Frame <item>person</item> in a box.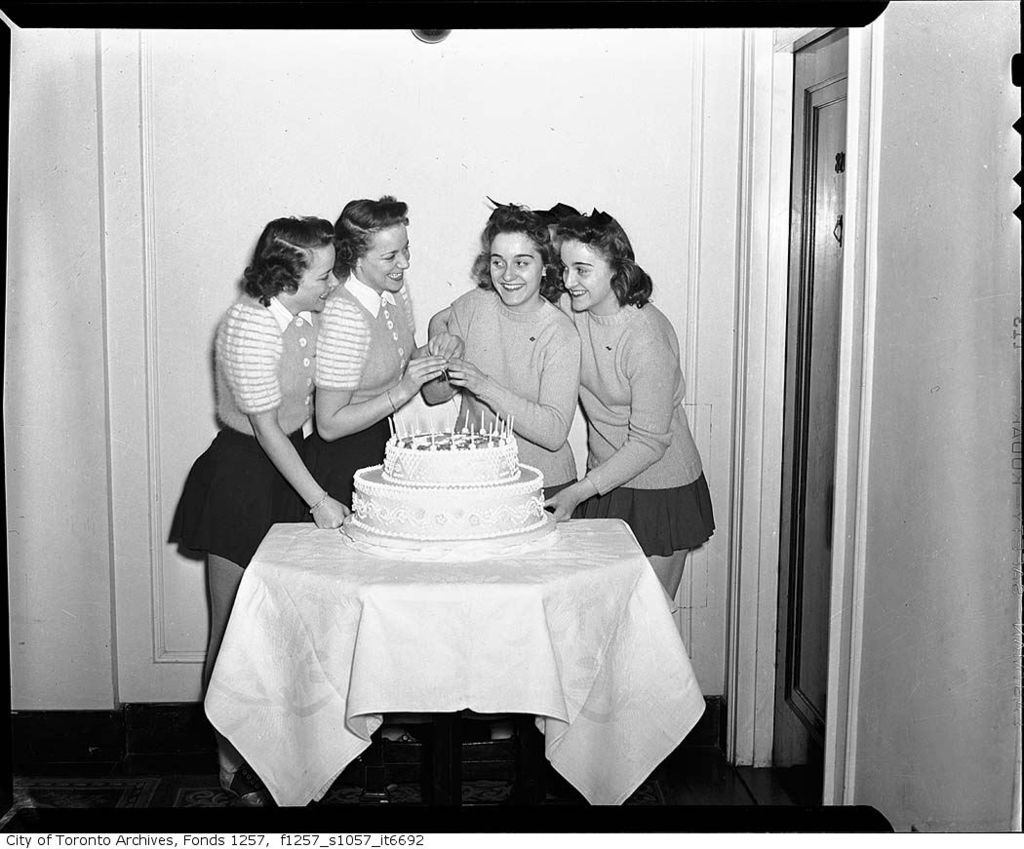
detection(294, 195, 448, 749).
